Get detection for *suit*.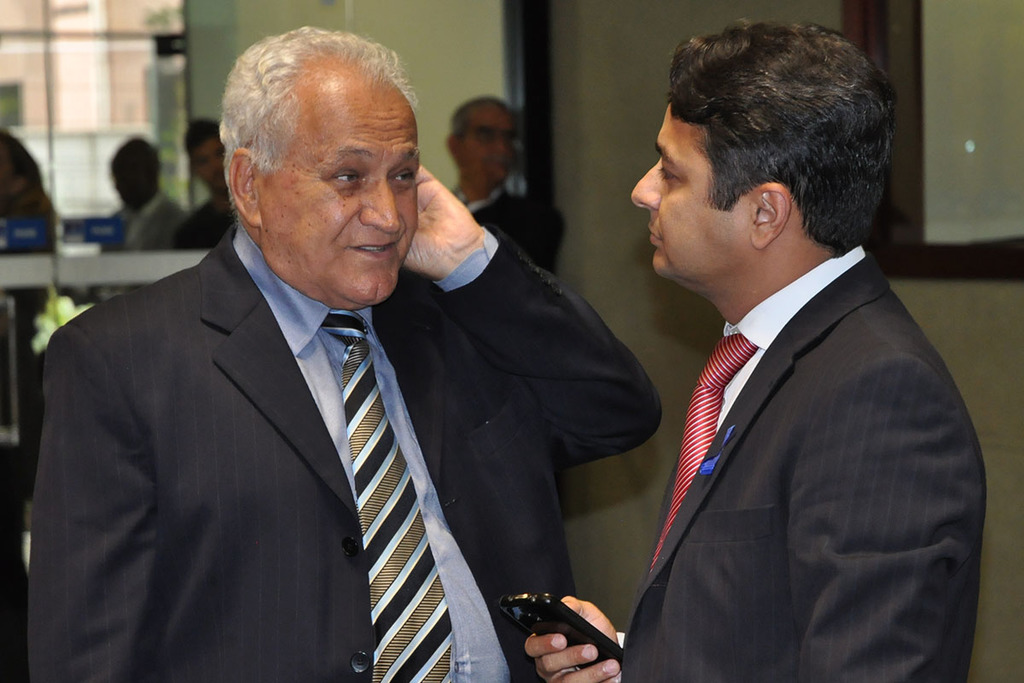
Detection: <box>610,243,978,682</box>.
